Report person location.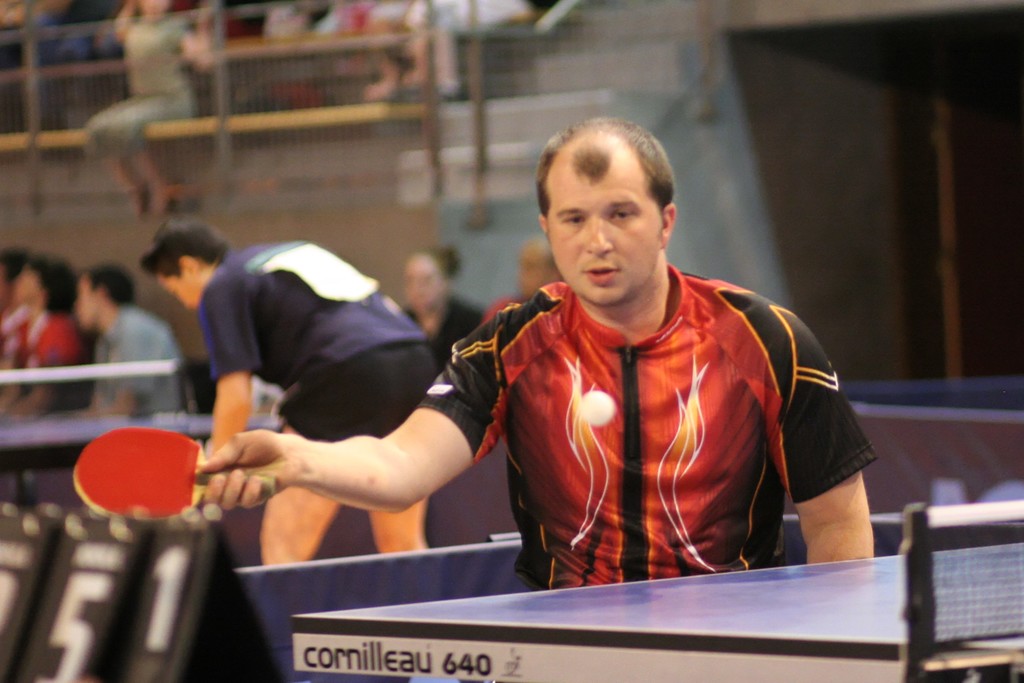
Report: detection(239, 92, 858, 622).
